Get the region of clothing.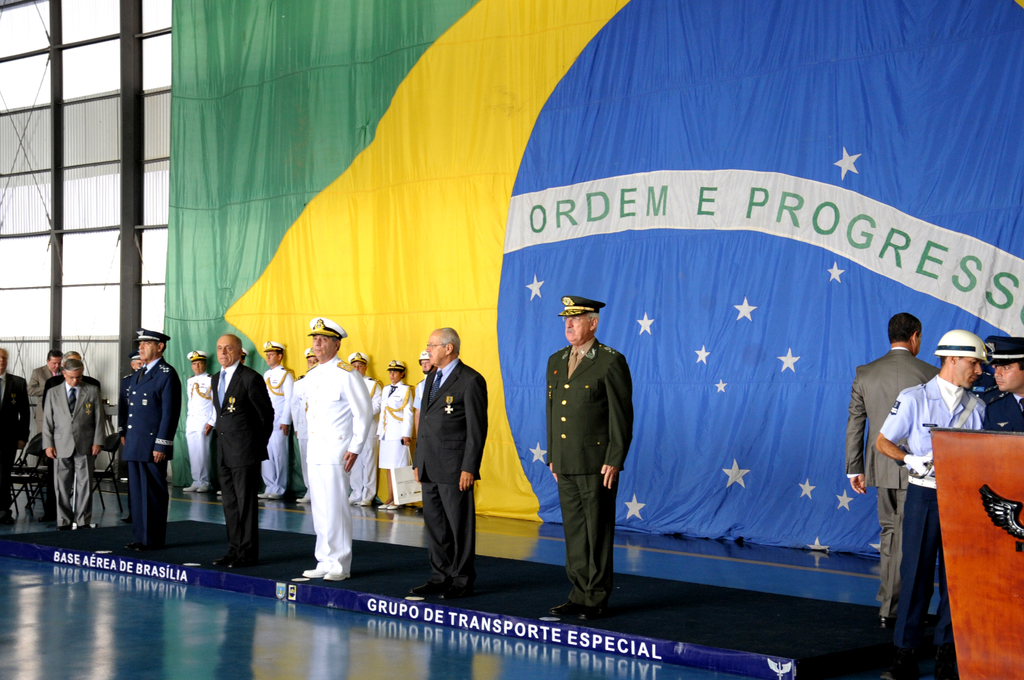
BBox(291, 382, 308, 485).
